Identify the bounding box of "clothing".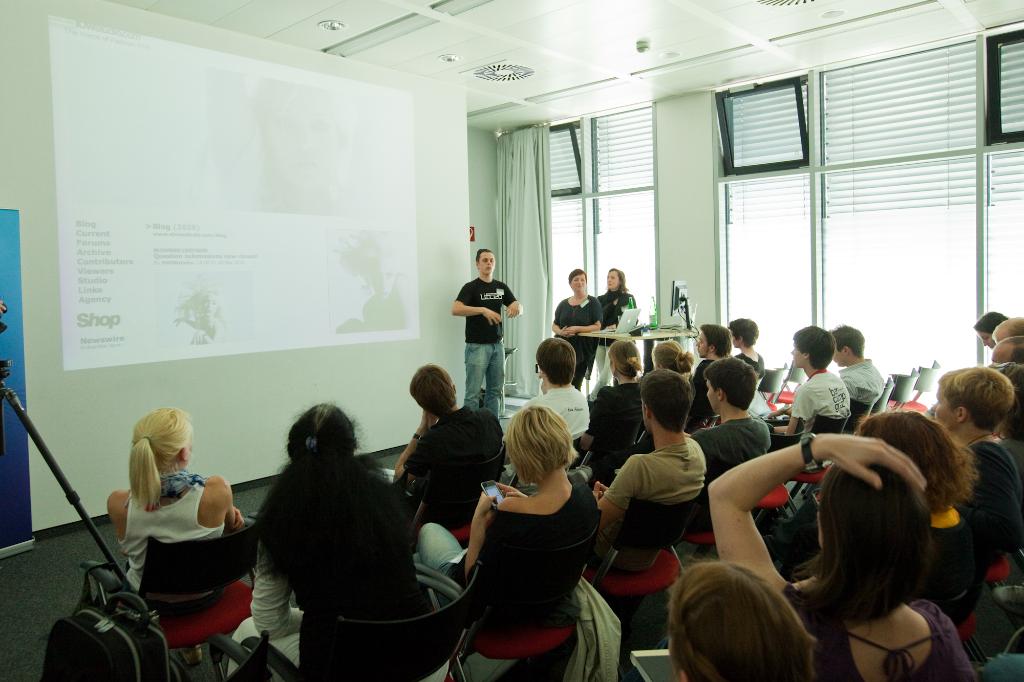
detection(115, 482, 228, 608).
